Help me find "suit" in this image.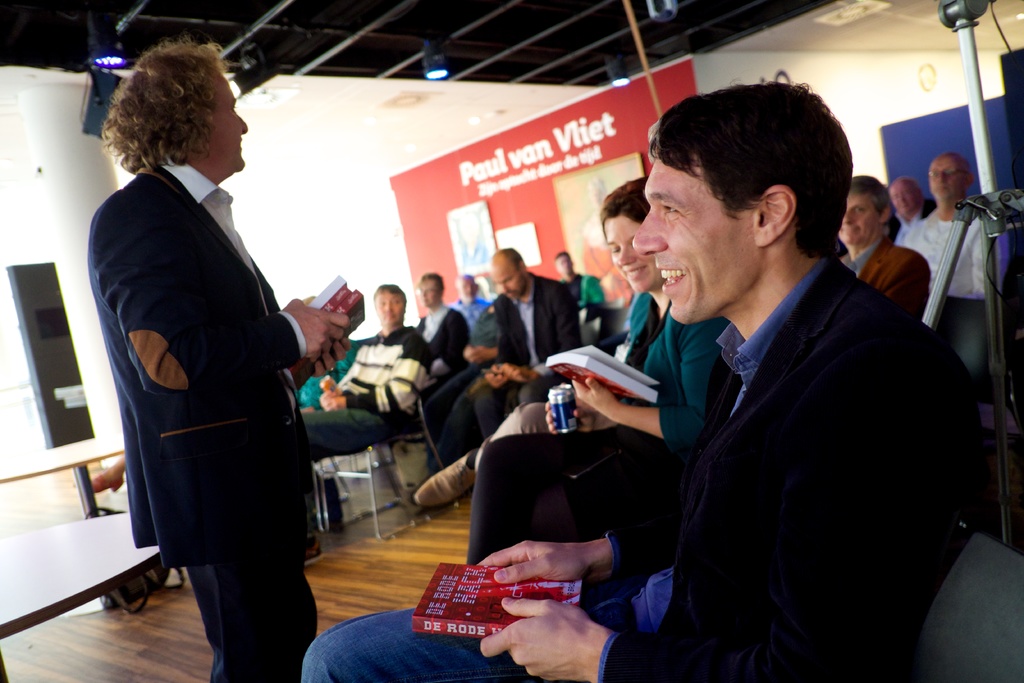
Found it: bbox=(84, 86, 330, 659).
